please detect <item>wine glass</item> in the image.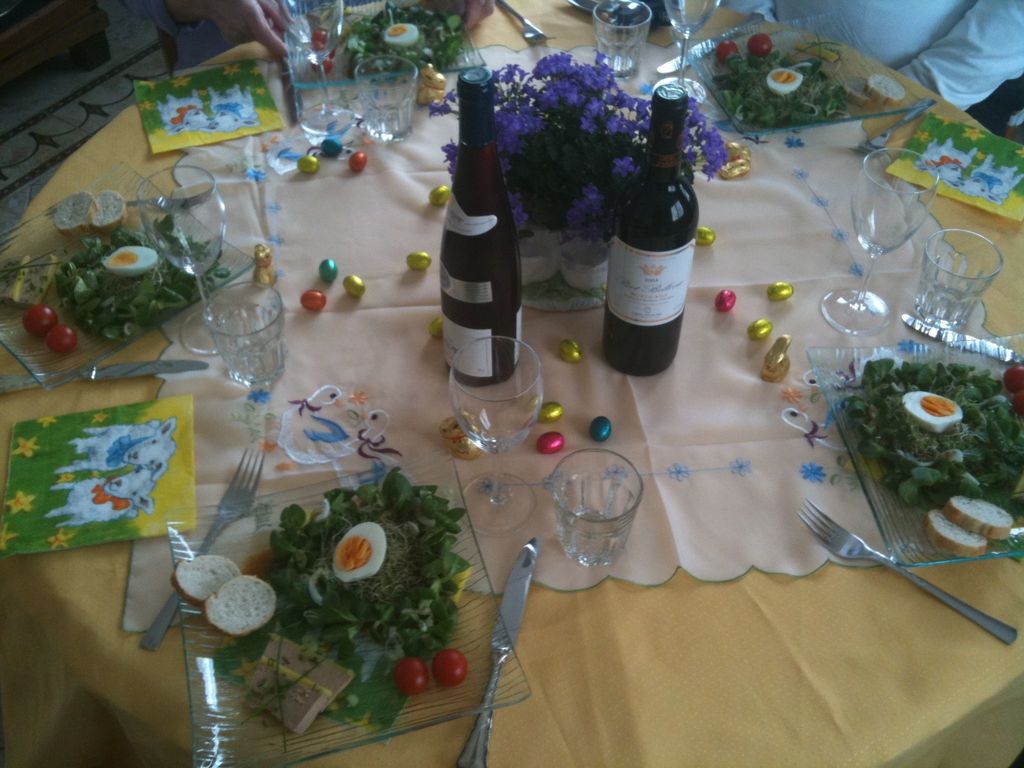
278,0,360,138.
